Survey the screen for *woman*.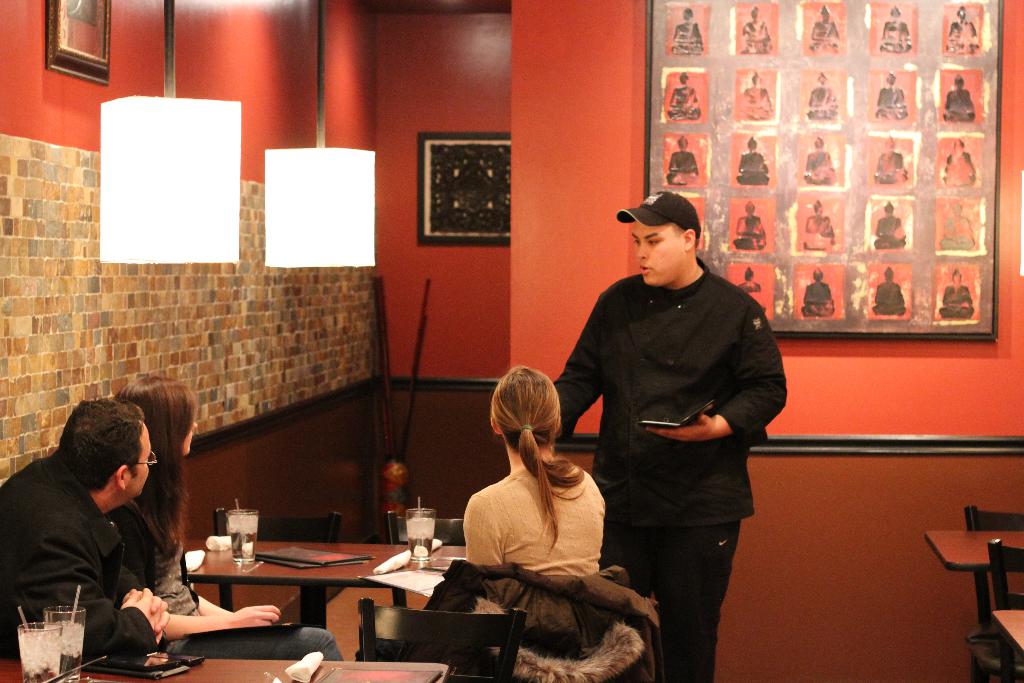
Survey found: 467,363,612,564.
